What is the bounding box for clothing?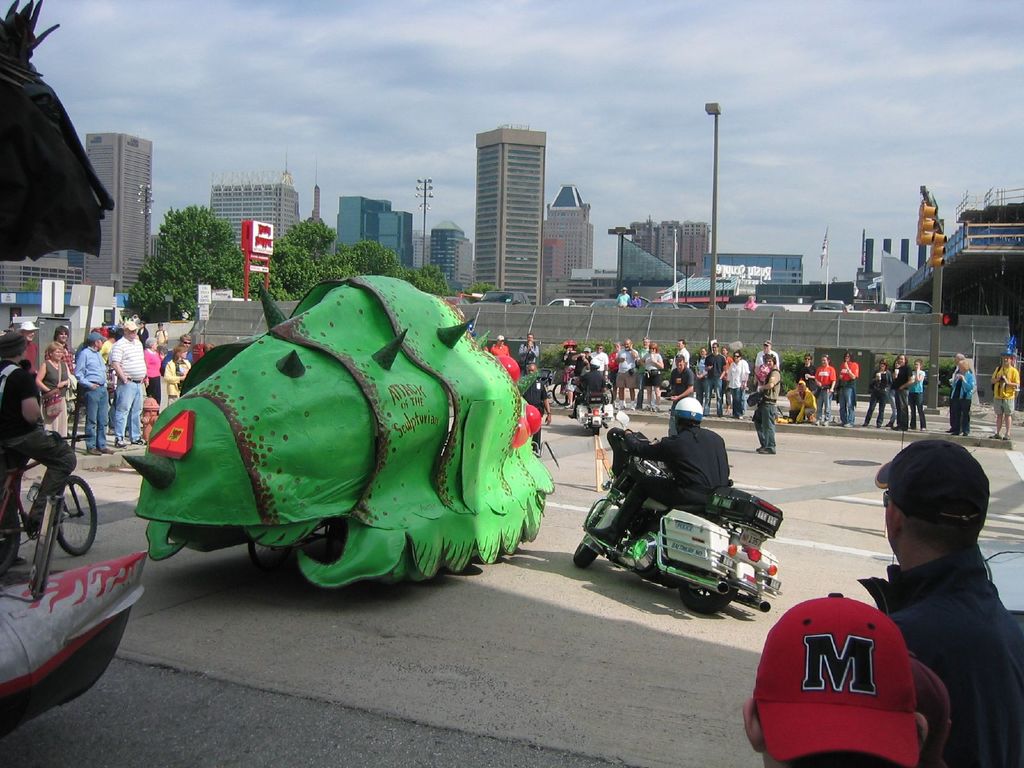
[left=643, top=355, right=666, bottom=383].
